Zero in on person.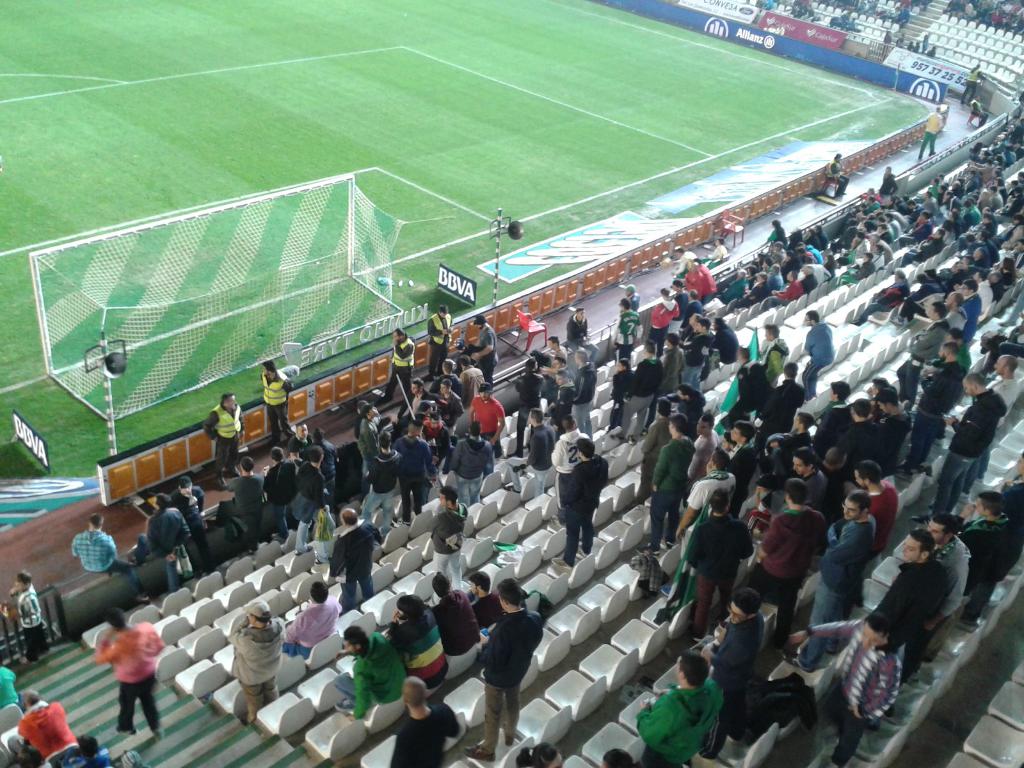
Zeroed in: 518,739,559,767.
